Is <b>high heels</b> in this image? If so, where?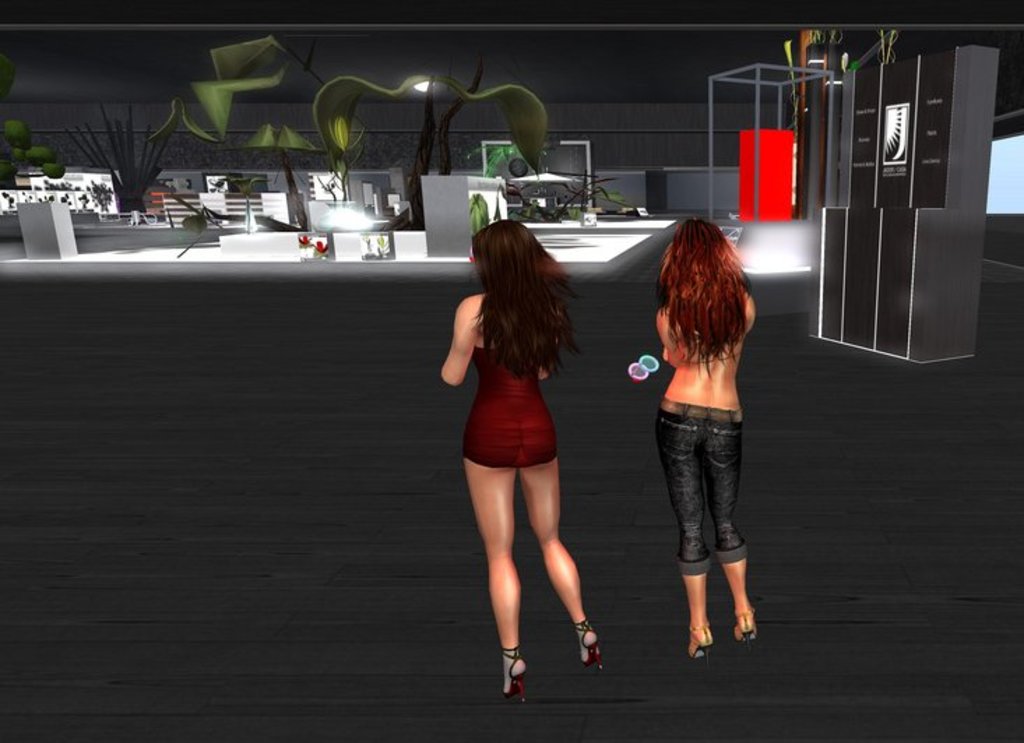
Yes, at rect(687, 624, 714, 662).
